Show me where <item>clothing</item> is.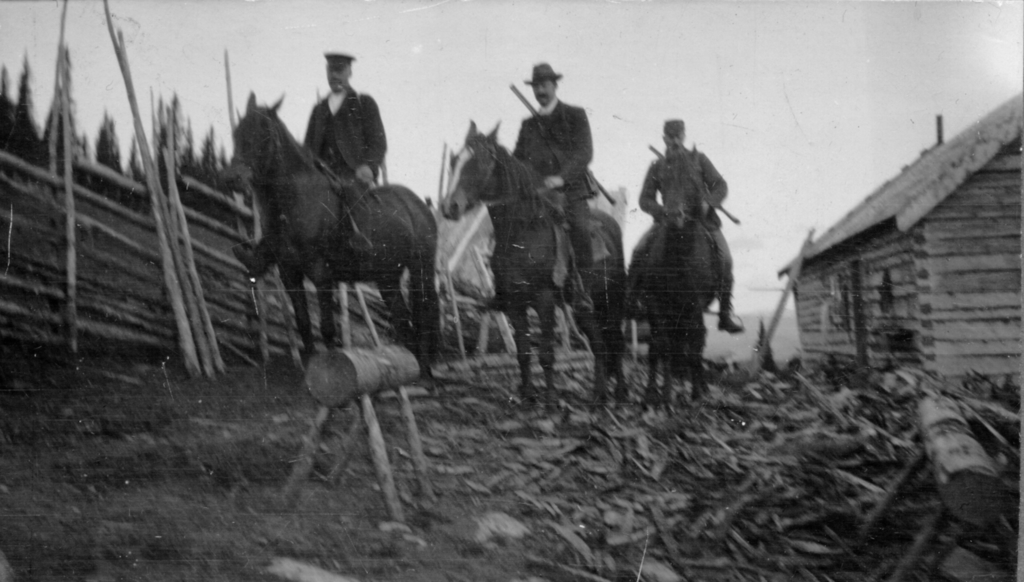
<item>clothing</item> is at {"left": 303, "top": 85, "right": 383, "bottom": 184}.
